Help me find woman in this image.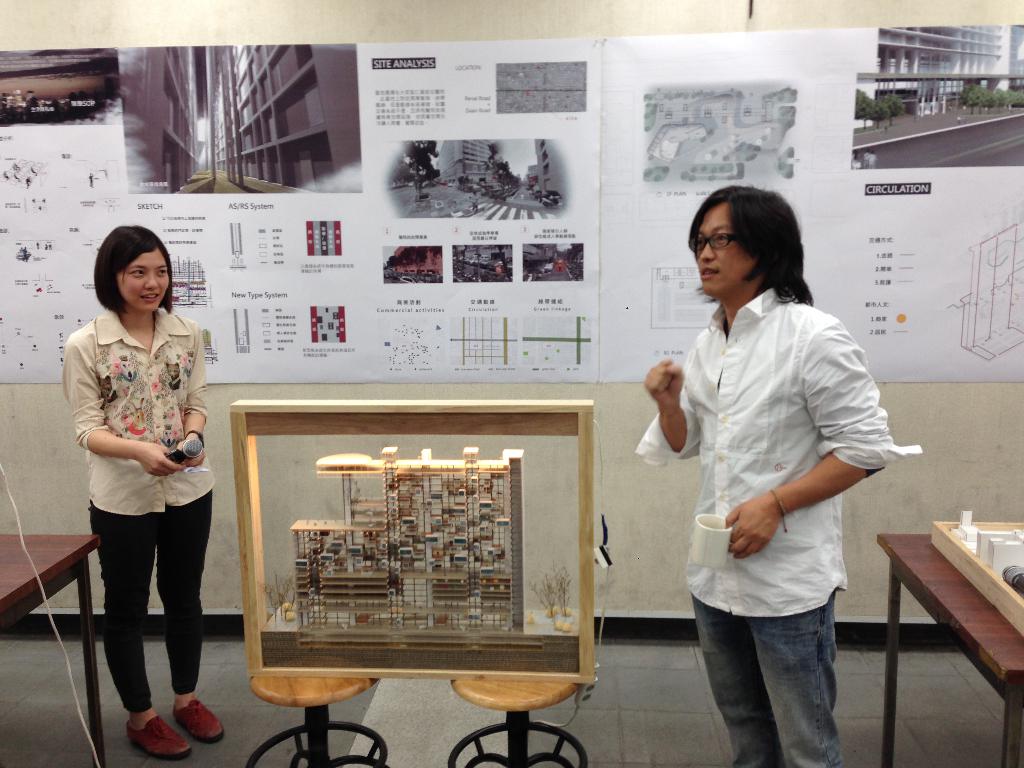
Found it: (58, 217, 230, 763).
